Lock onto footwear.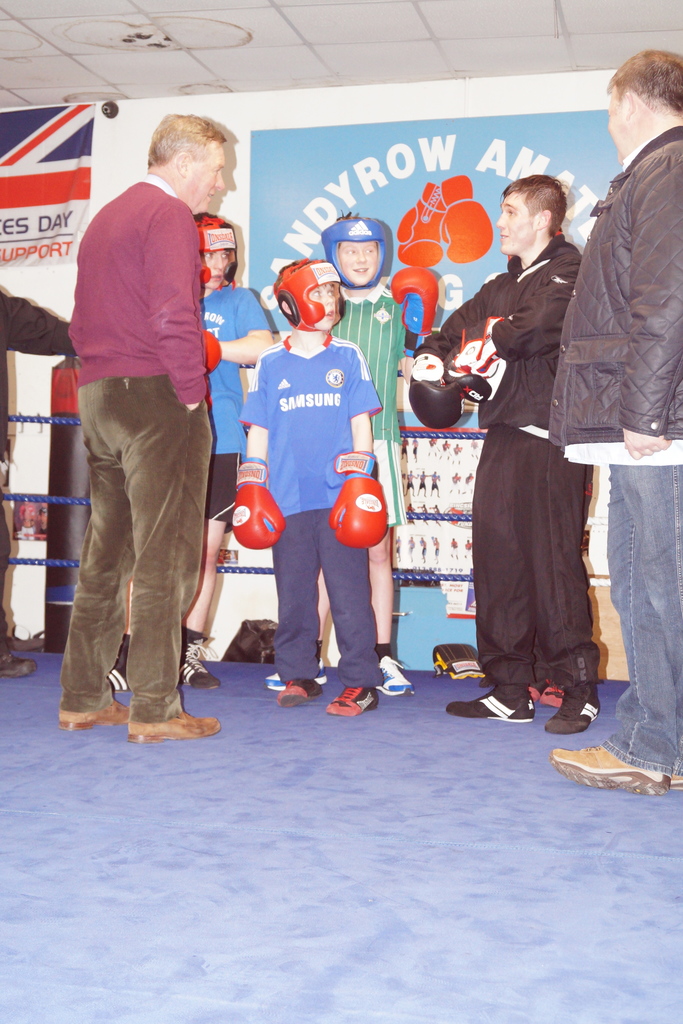
Locked: (left=322, top=678, right=373, bottom=721).
